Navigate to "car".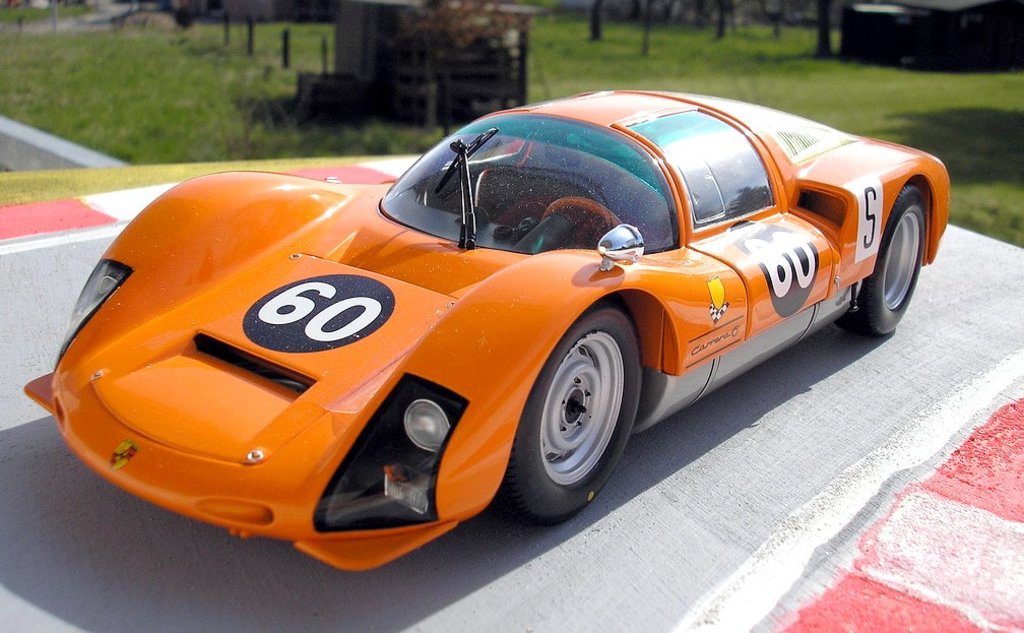
Navigation target: [x1=10, y1=73, x2=947, y2=542].
